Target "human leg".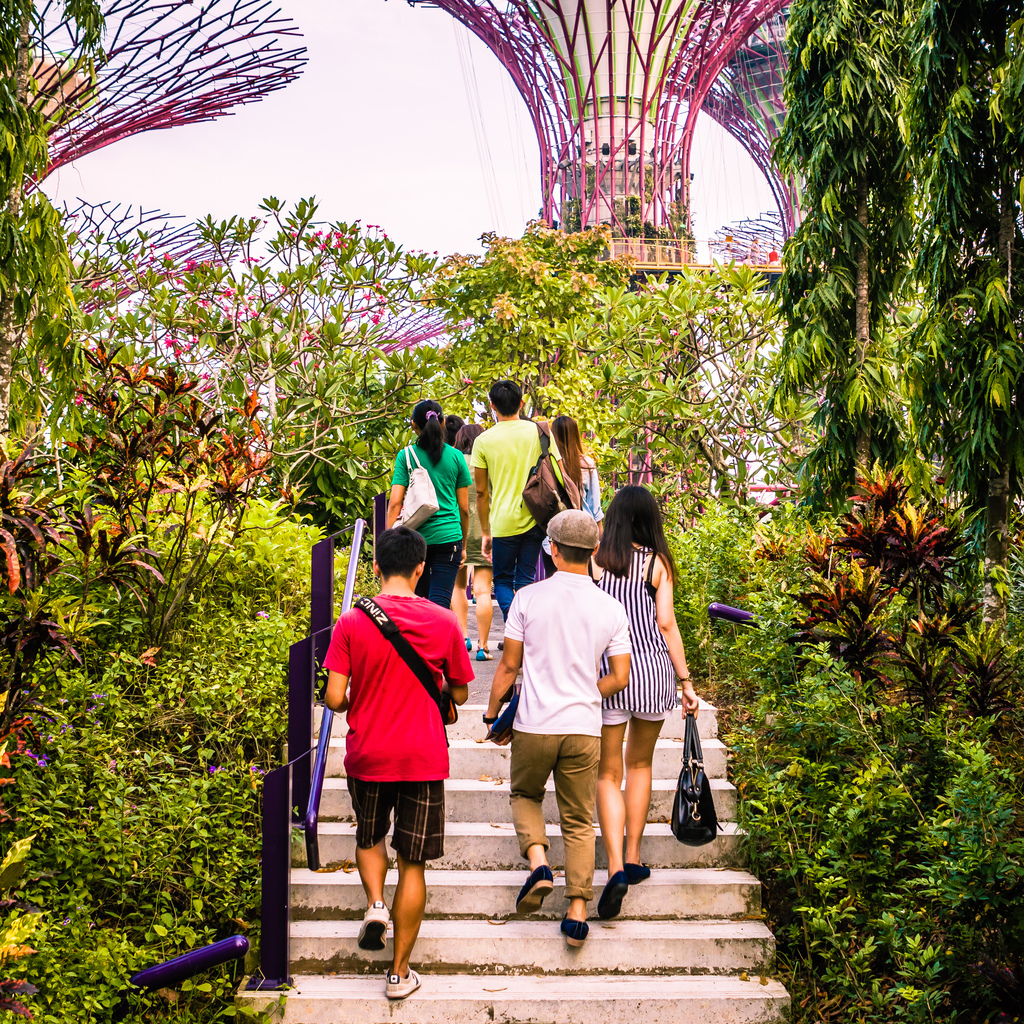
Target region: x1=494, y1=524, x2=516, y2=609.
